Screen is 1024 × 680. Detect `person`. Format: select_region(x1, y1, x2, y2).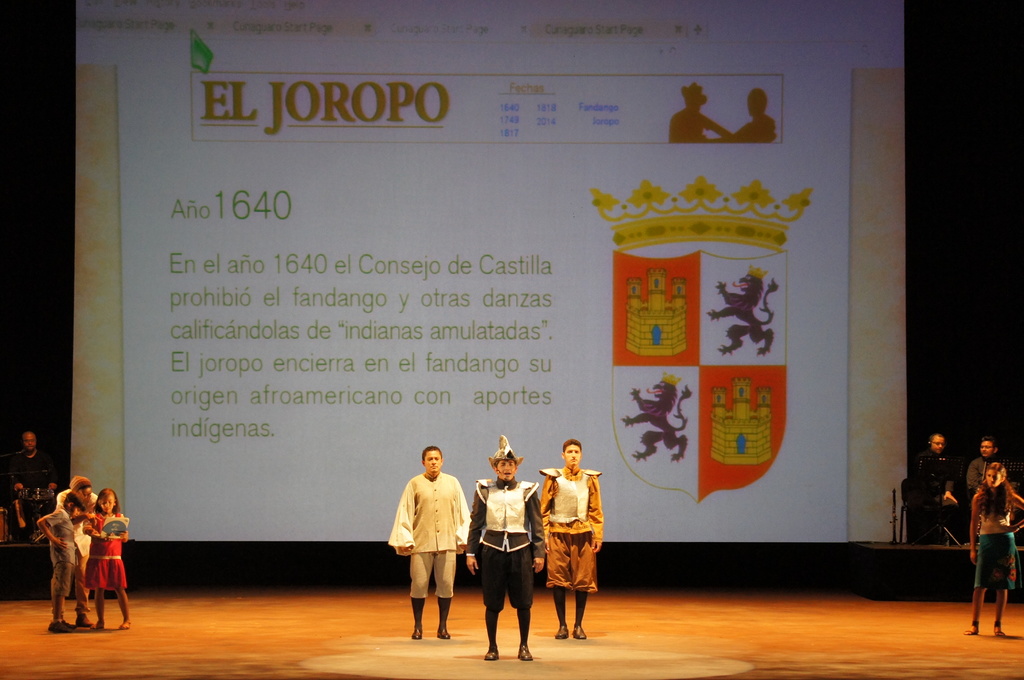
select_region(87, 486, 136, 632).
